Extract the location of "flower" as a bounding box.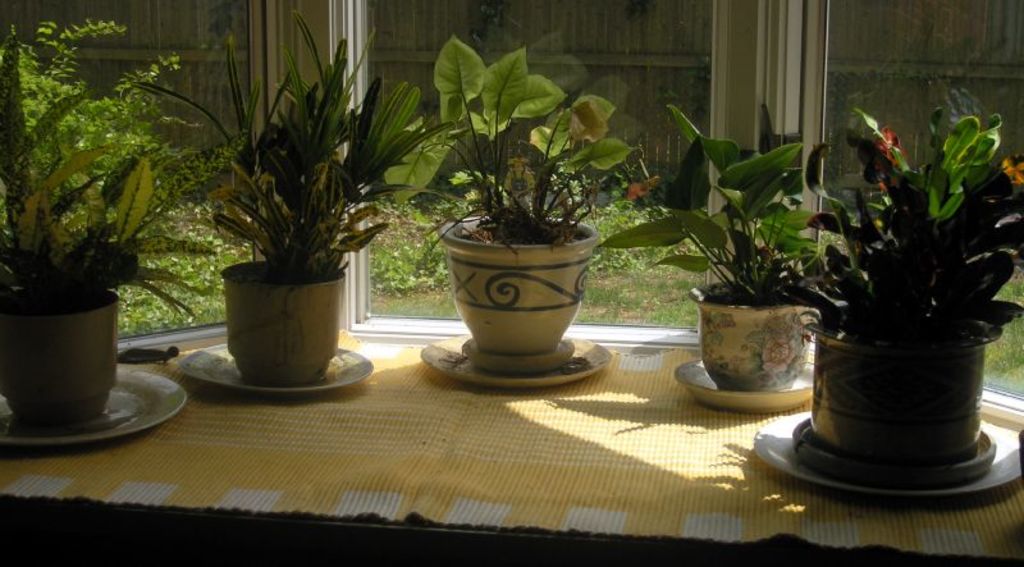
pyautogui.locateOnScreen(1010, 157, 1023, 186).
